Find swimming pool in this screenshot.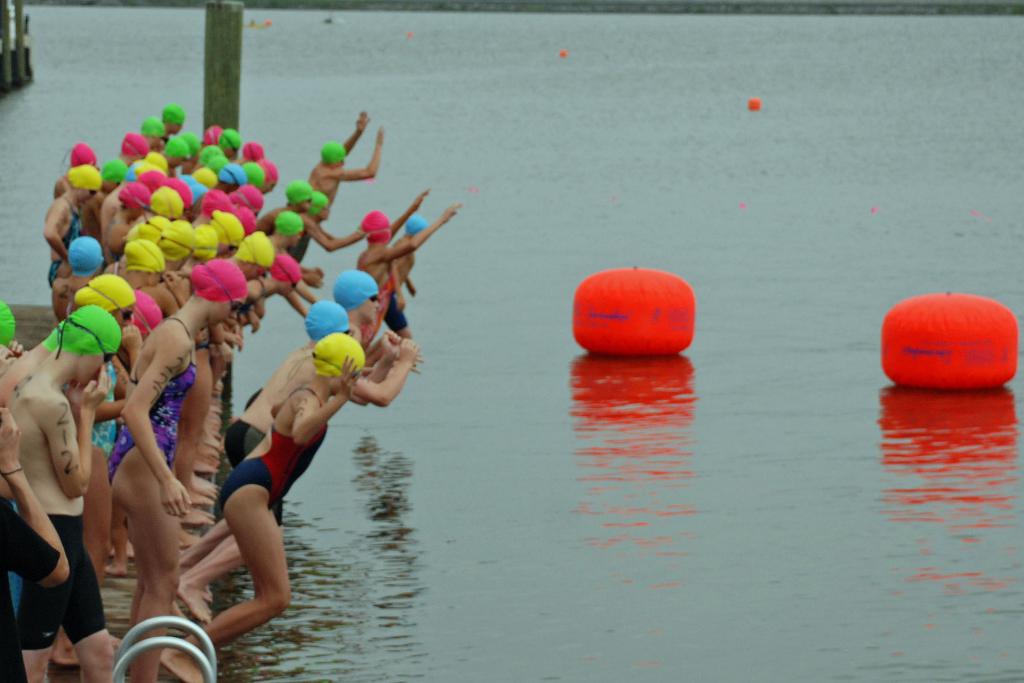
The bounding box for swimming pool is 0/0/1023/682.
